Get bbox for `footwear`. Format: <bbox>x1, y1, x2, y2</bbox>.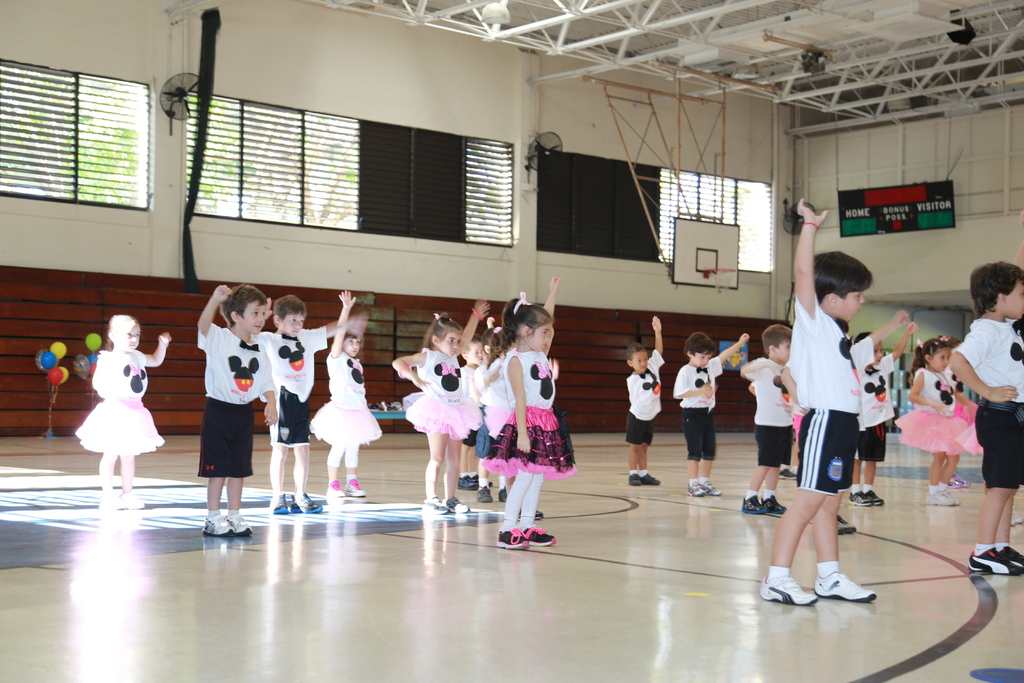
<bbox>870, 491, 883, 507</bbox>.
